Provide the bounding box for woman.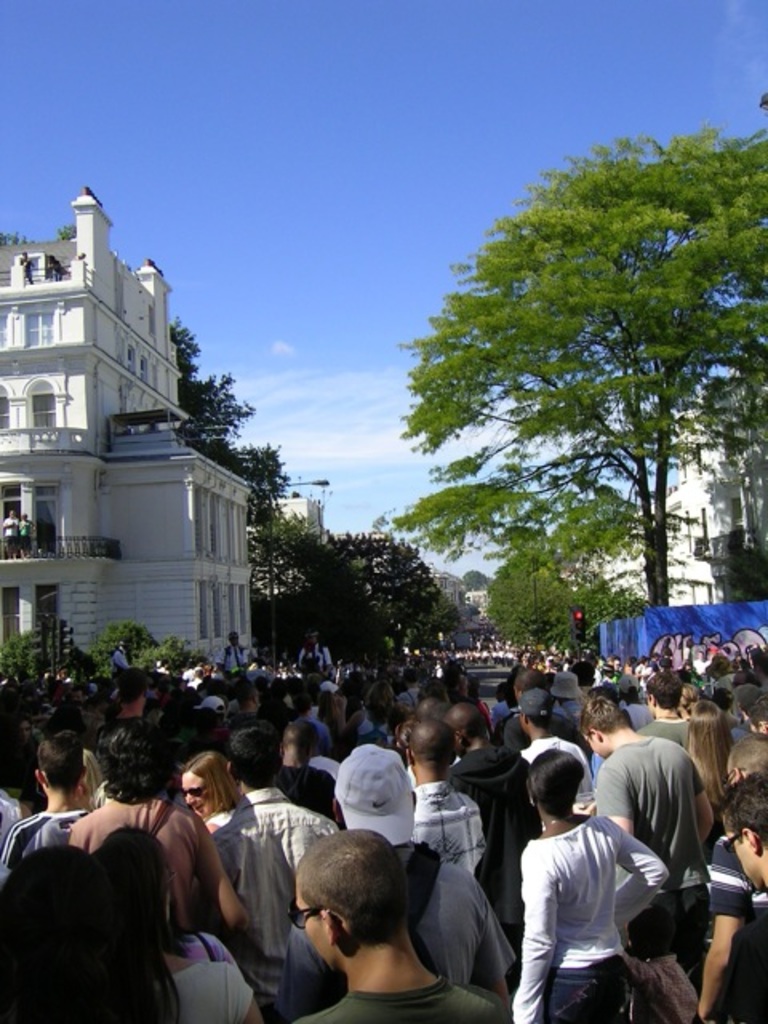
bbox(467, 675, 488, 725).
